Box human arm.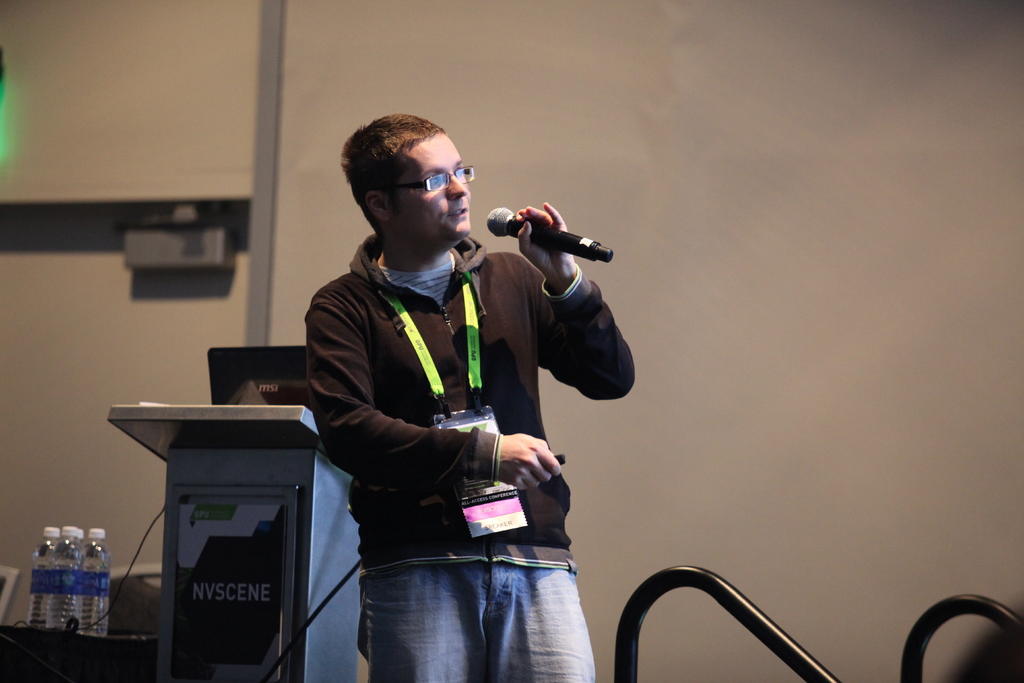
[x1=507, y1=206, x2=631, y2=397].
